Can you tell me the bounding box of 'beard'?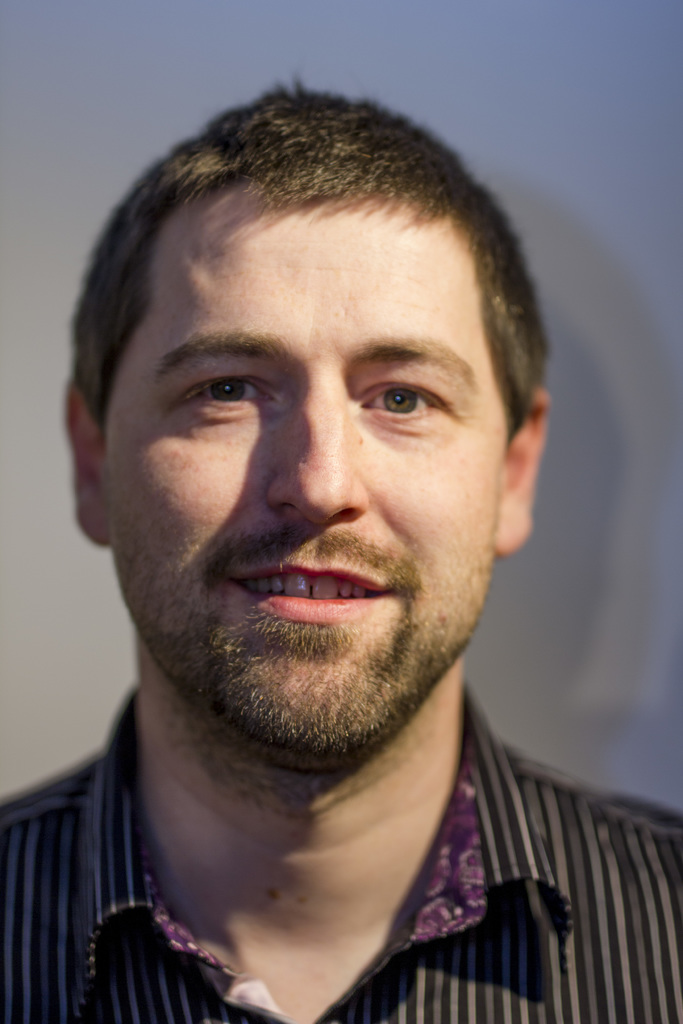
select_region(150, 401, 504, 749).
